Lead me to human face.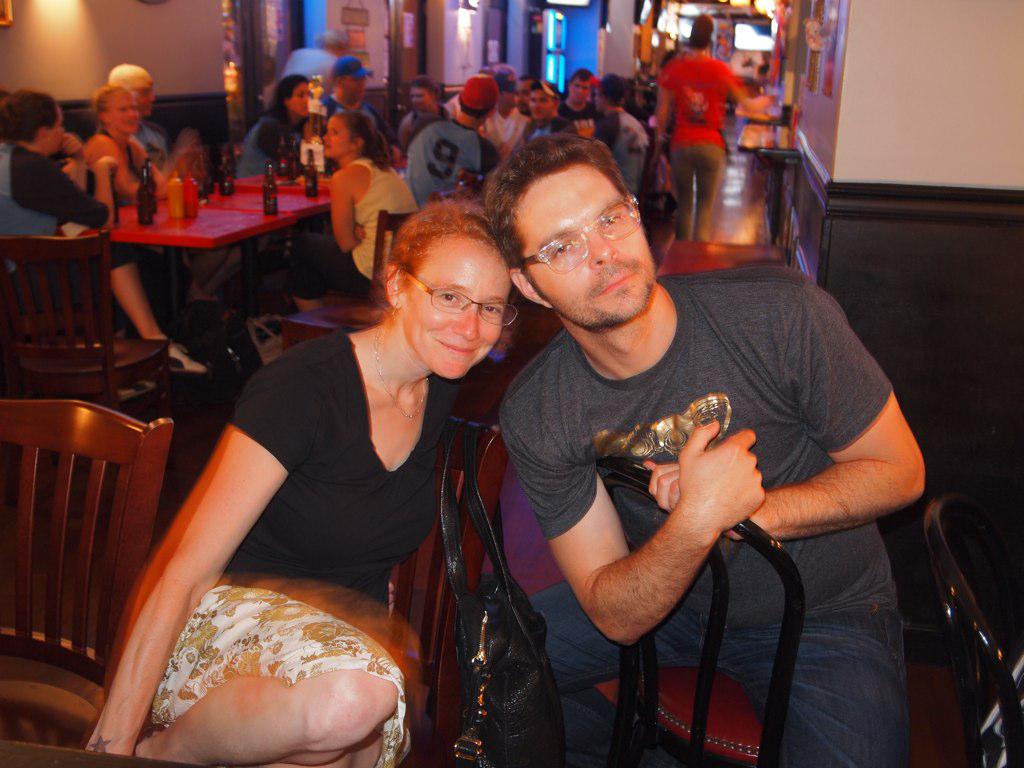
Lead to region(410, 83, 433, 110).
